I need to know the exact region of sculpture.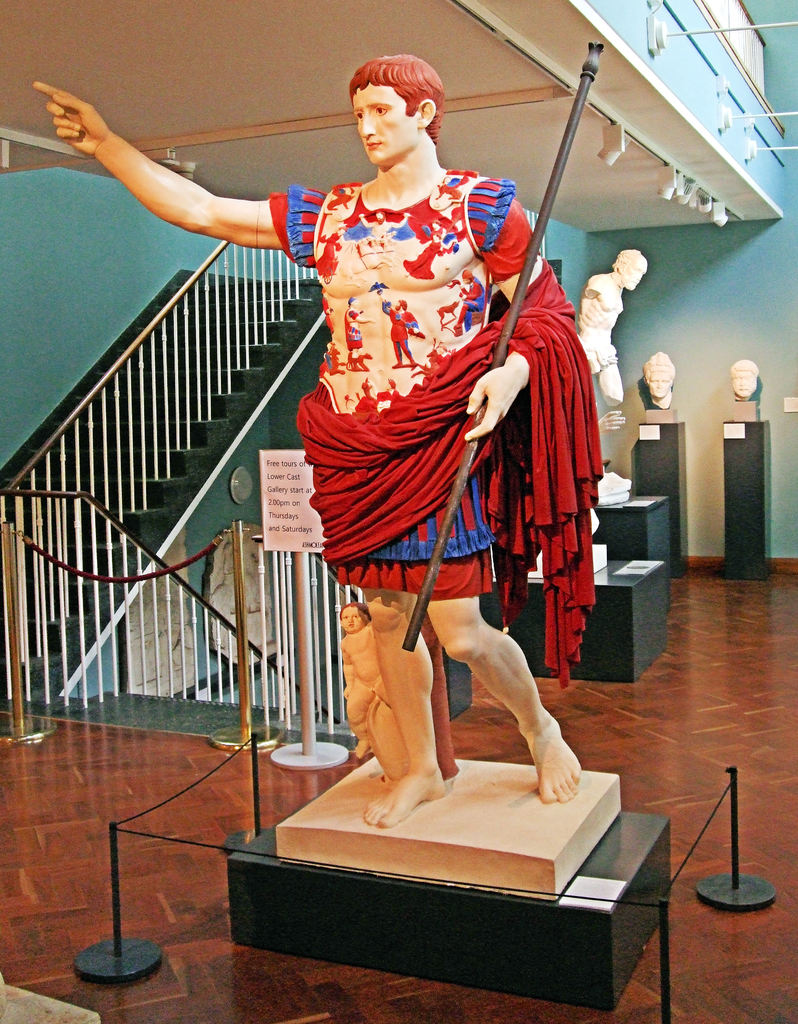
Region: (x1=722, y1=356, x2=762, y2=400).
